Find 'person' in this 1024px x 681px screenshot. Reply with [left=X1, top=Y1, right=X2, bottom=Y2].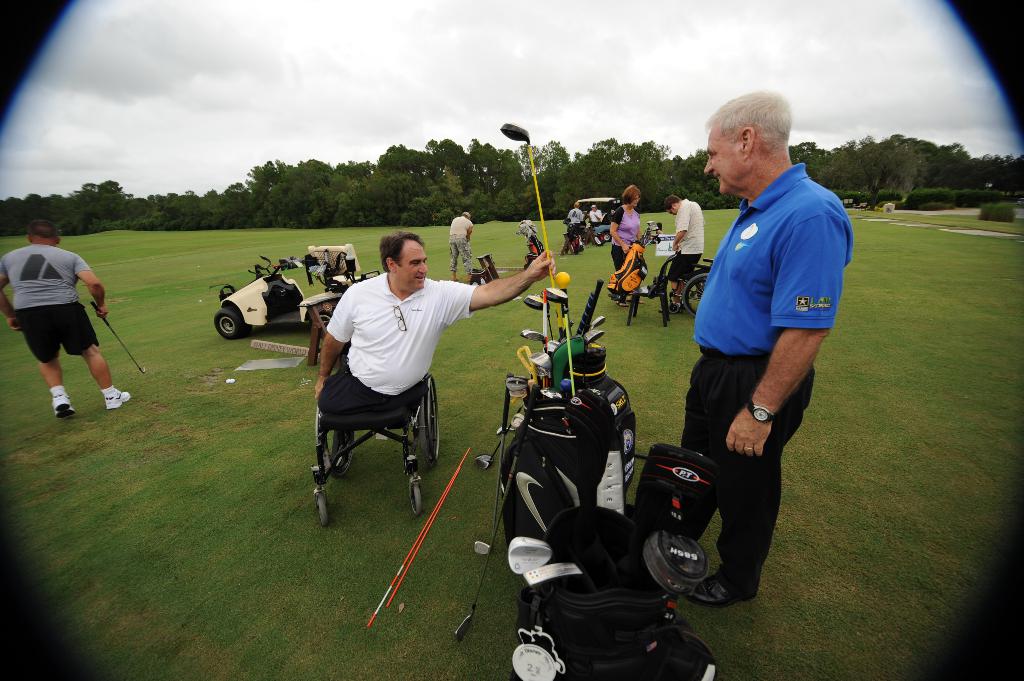
[left=439, top=204, right=473, bottom=289].
